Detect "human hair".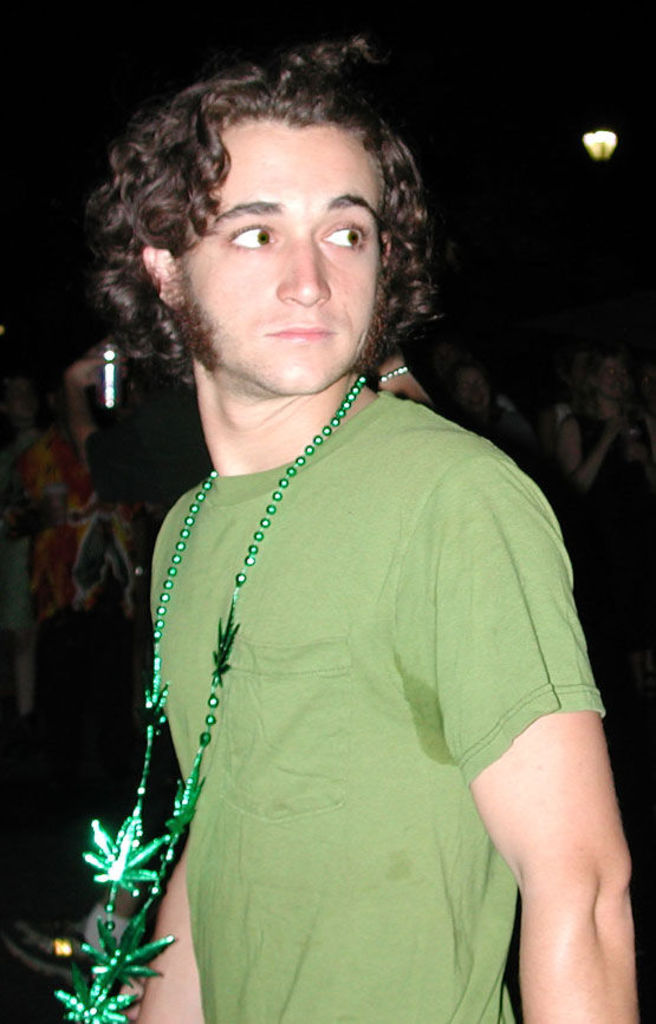
Detected at 119/59/443/370.
